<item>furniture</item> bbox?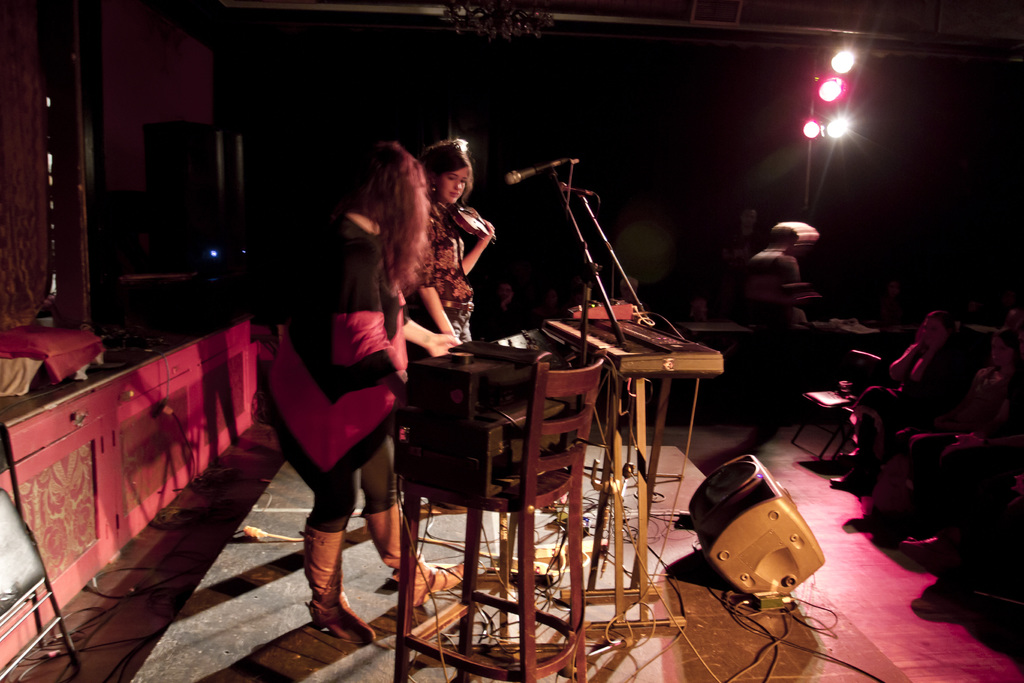
833, 429, 852, 461
